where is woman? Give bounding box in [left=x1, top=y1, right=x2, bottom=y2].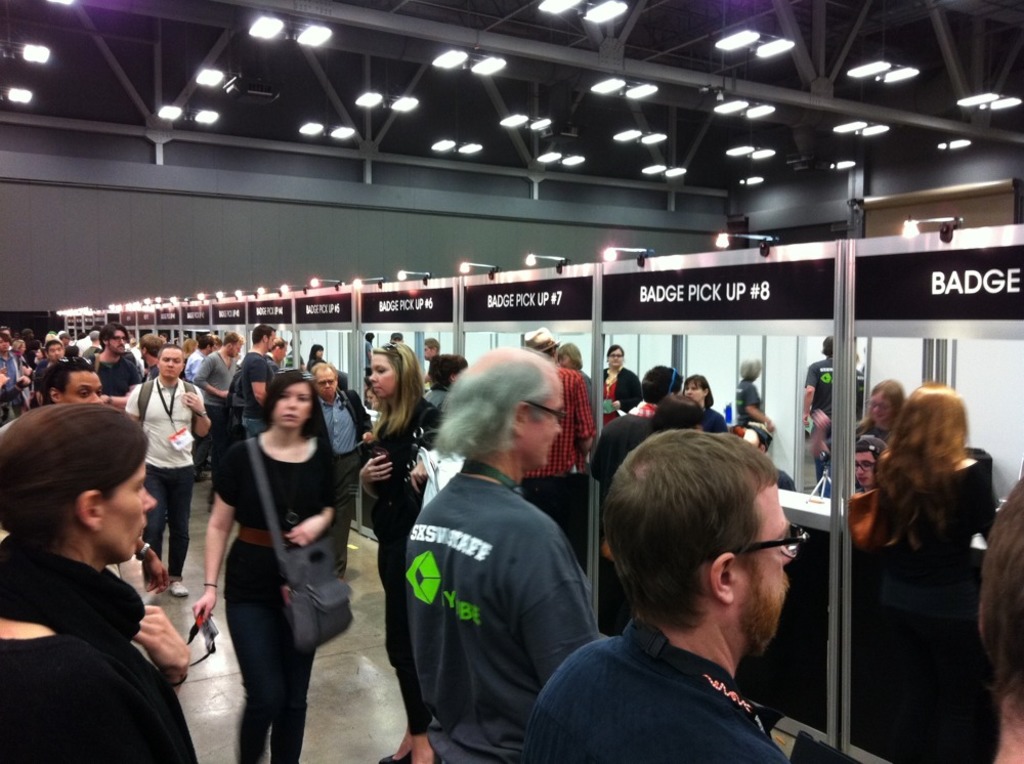
[left=0, top=333, right=30, bottom=413].
